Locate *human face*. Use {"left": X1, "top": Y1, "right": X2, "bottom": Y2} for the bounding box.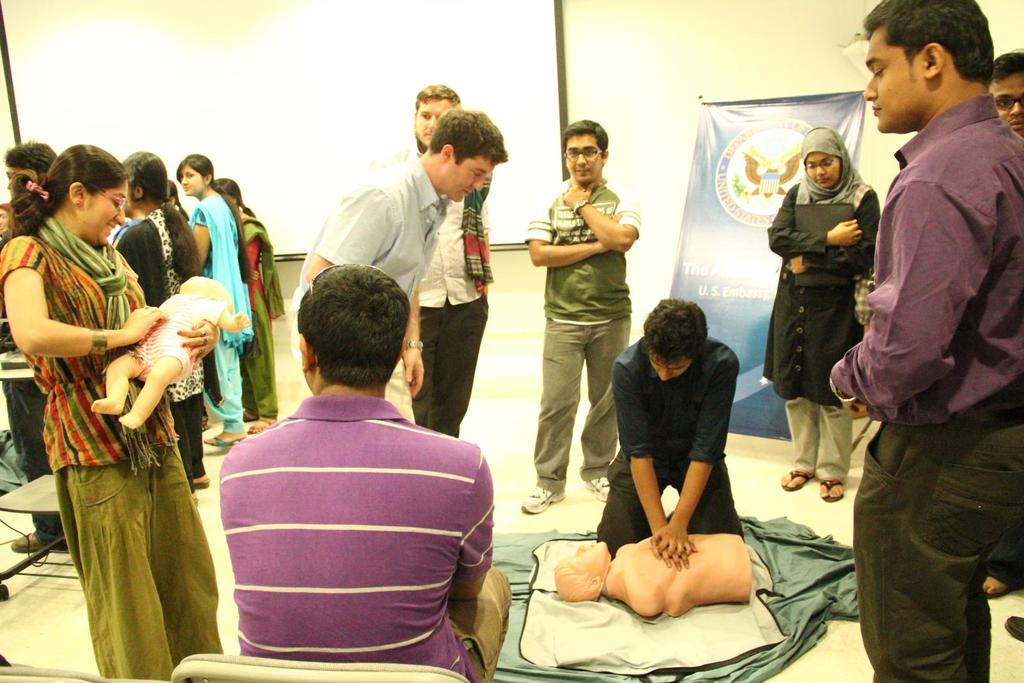
{"left": 566, "top": 139, "right": 600, "bottom": 182}.
